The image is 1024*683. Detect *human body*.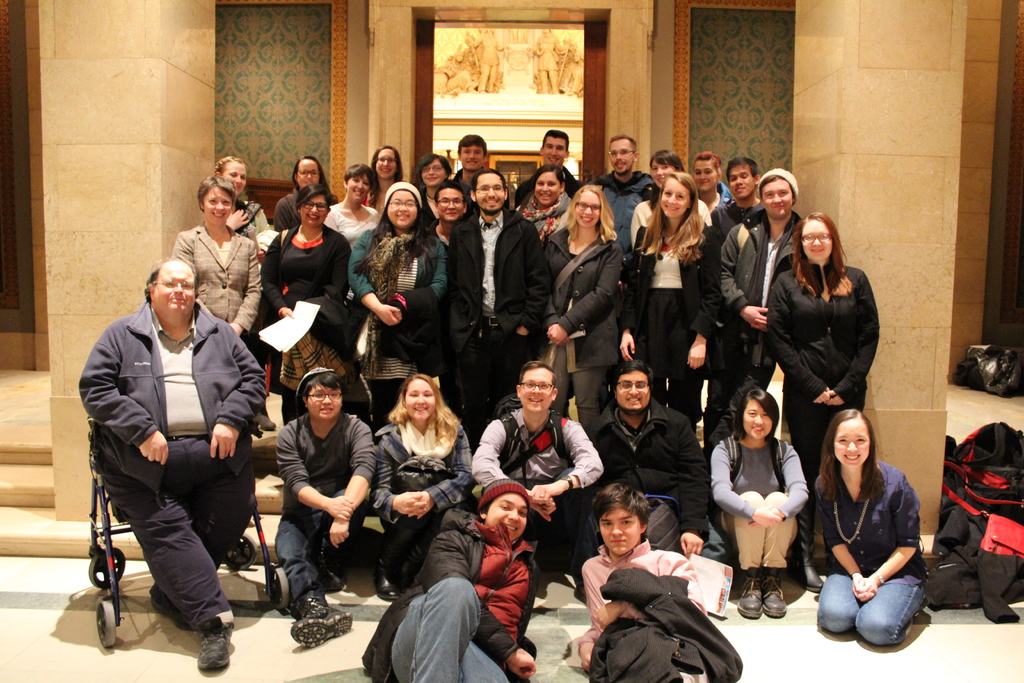
Detection: left=324, top=156, right=379, bottom=239.
